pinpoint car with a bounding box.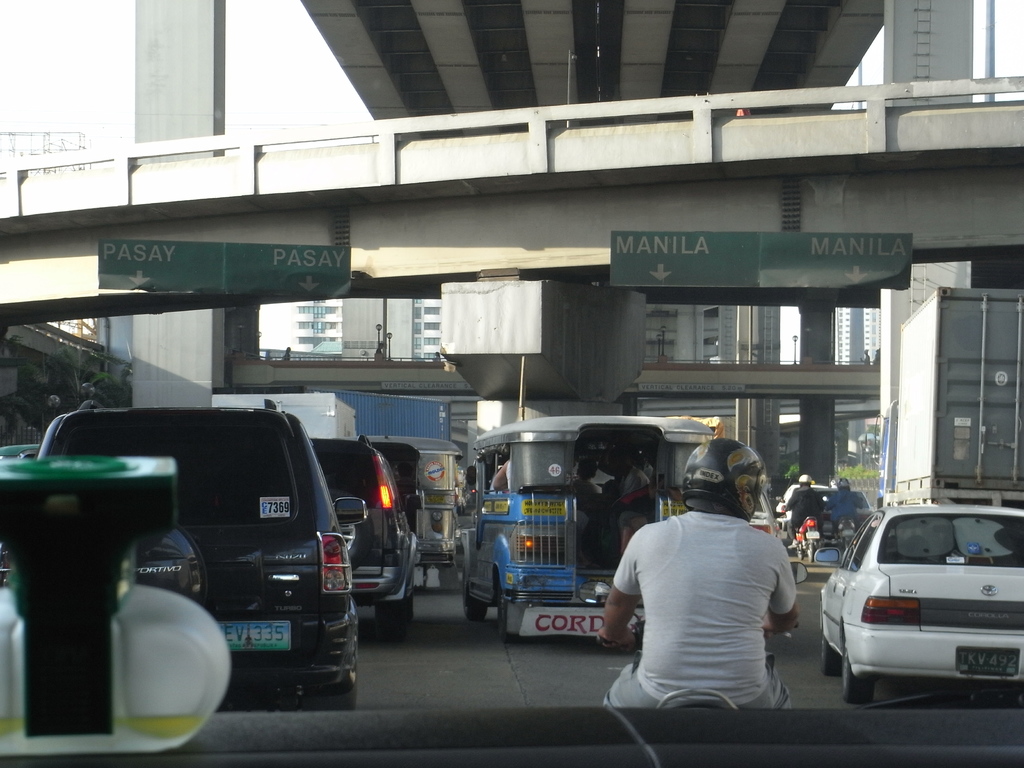
pyautogui.locateOnScreen(816, 485, 874, 543).
